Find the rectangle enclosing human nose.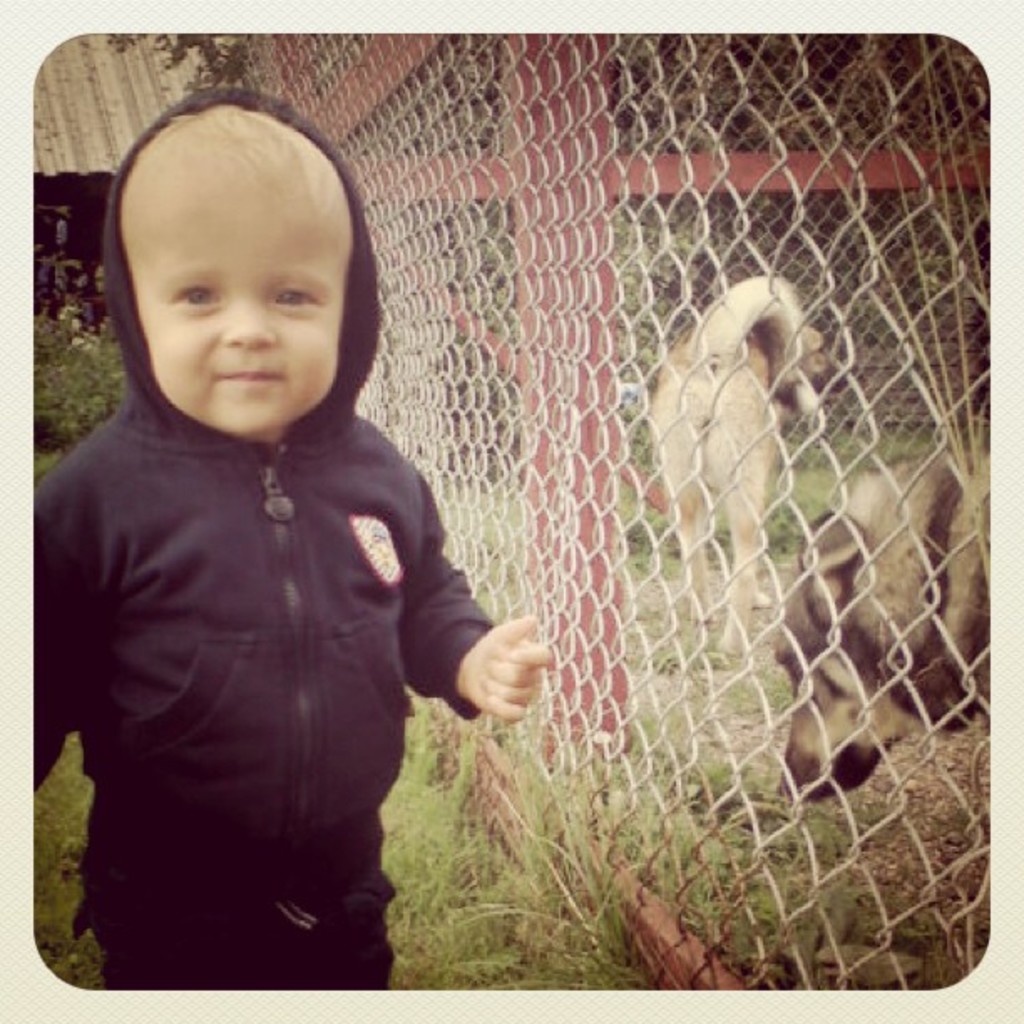
rect(221, 289, 283, 351).
